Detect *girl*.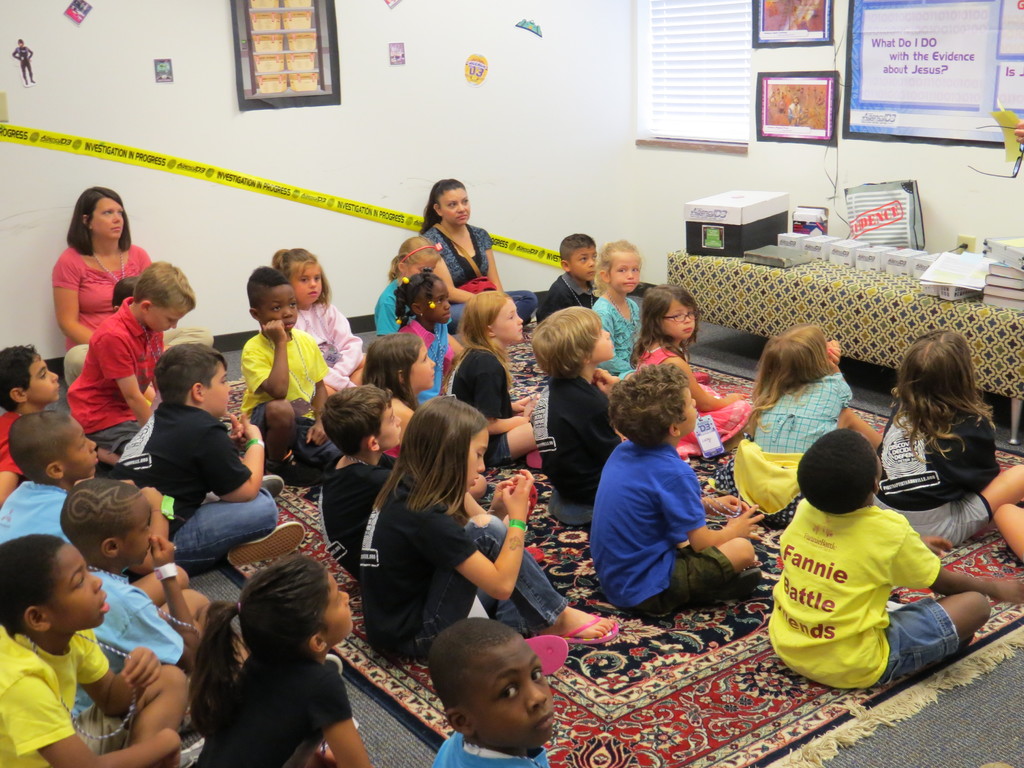
Detected at (735,321,881,522).
